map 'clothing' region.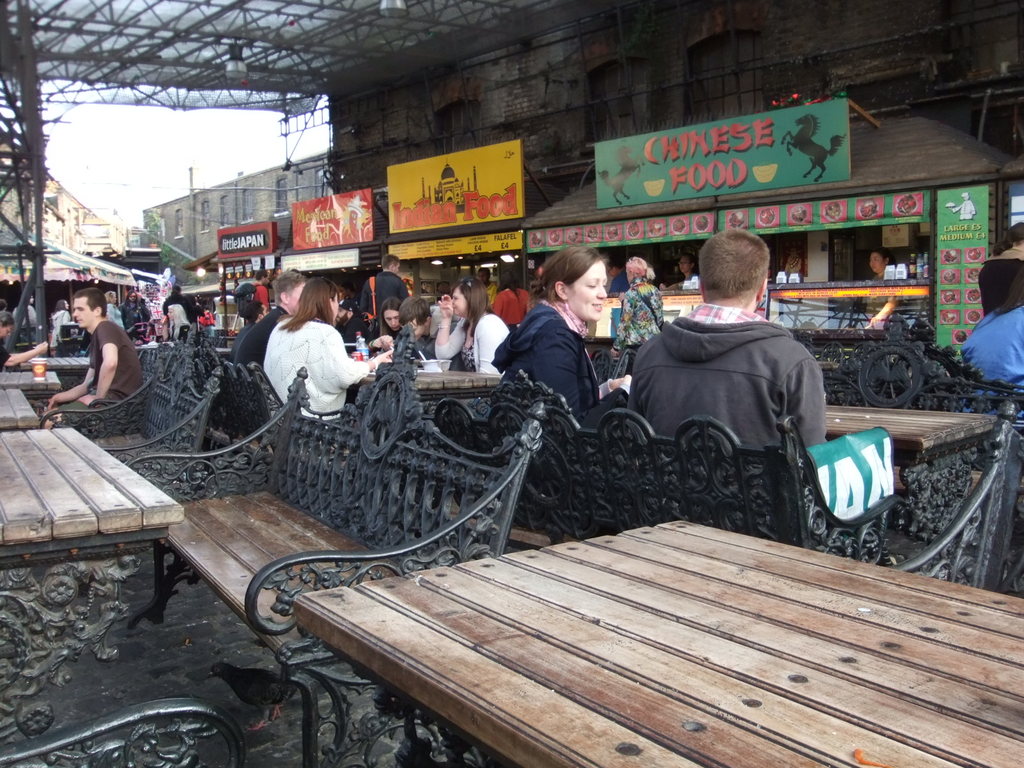
Mapped to rect(438, 312, 512, 380).
